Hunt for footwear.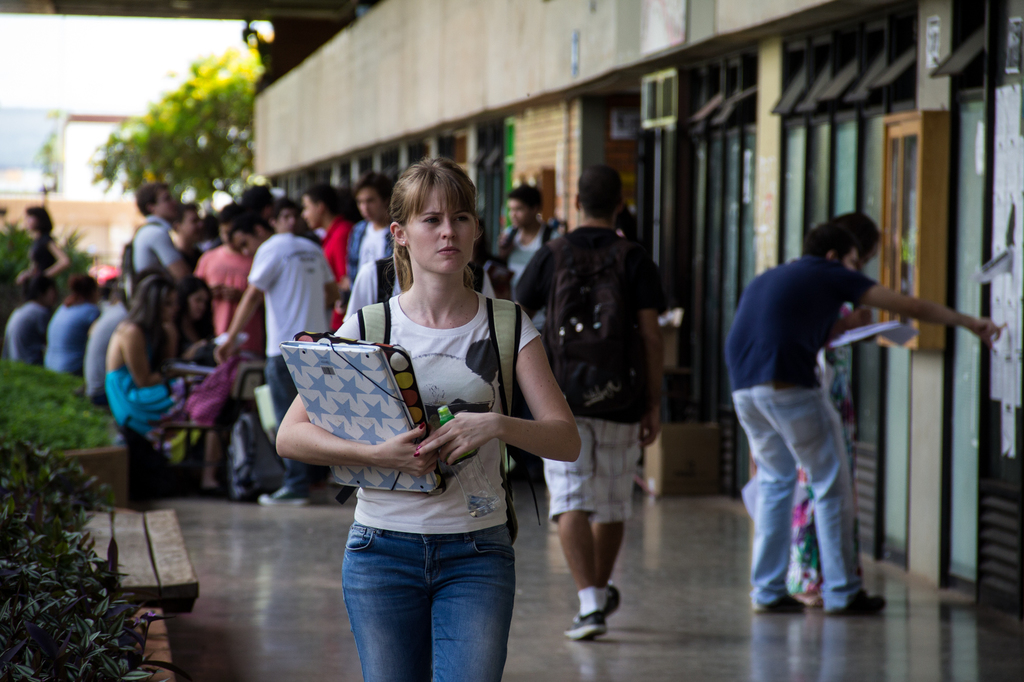
Hunted down at box=[568, 592, 631, 653].
